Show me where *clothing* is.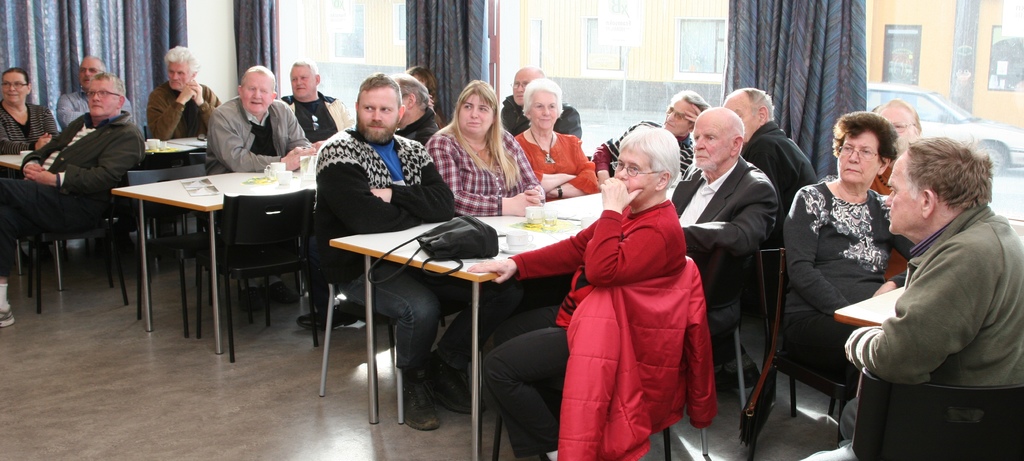
*clothing* is at [428,121,543,215].
